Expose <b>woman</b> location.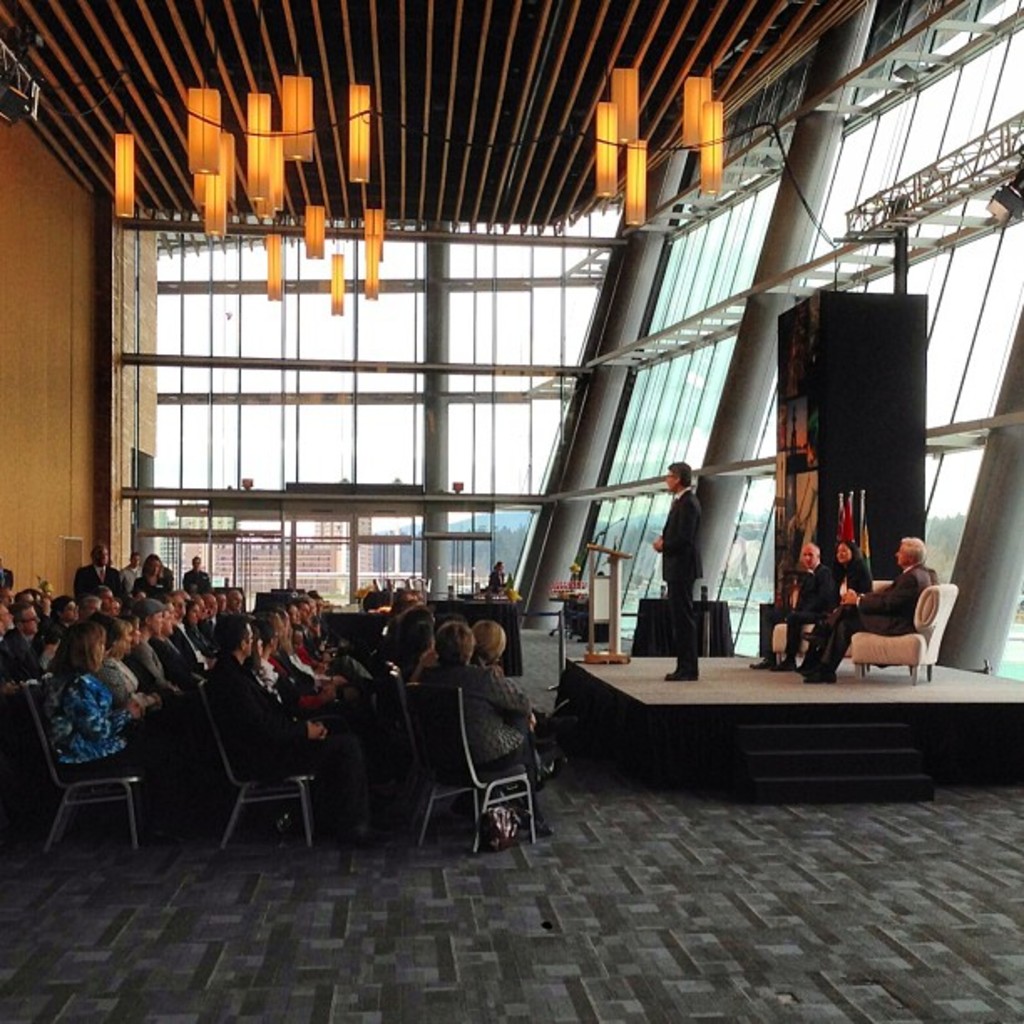
Exposed at <bbox>186, 604, 197, 632</bbox>.
